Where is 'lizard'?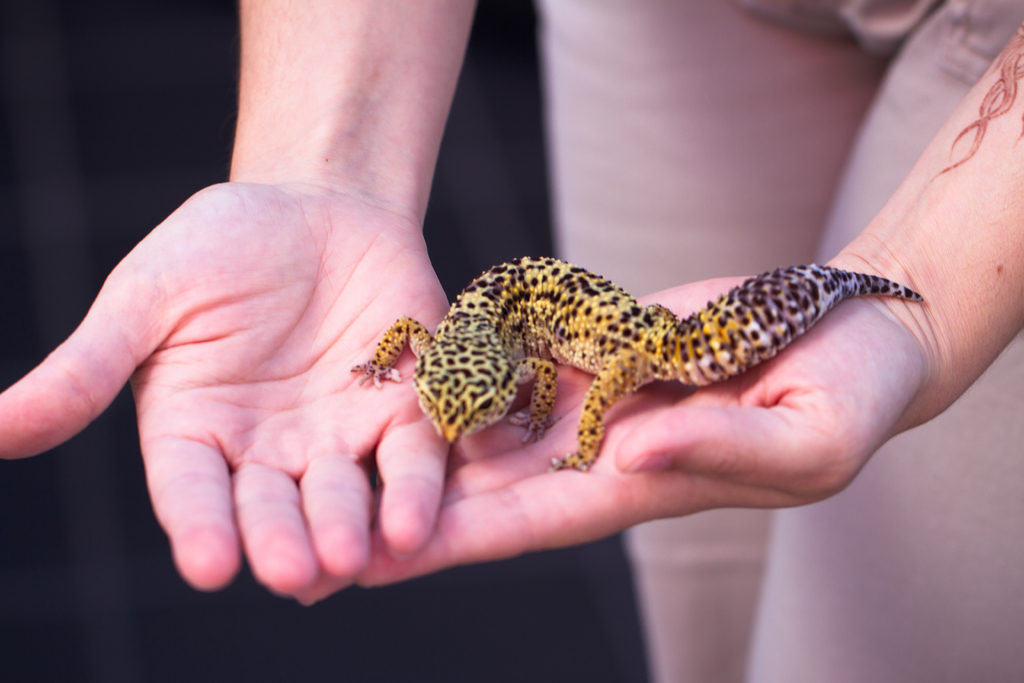
bbox=[356, 254, 923, 470].
